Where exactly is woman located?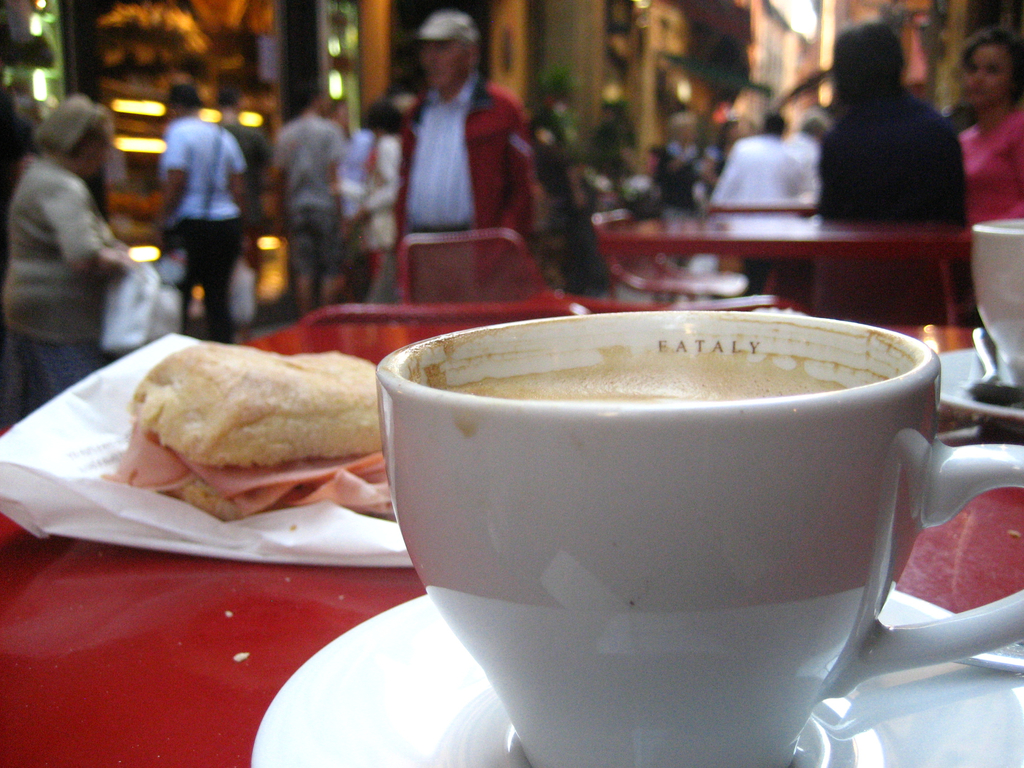
Its bounding box is region(941, 24, 1023, 241).
